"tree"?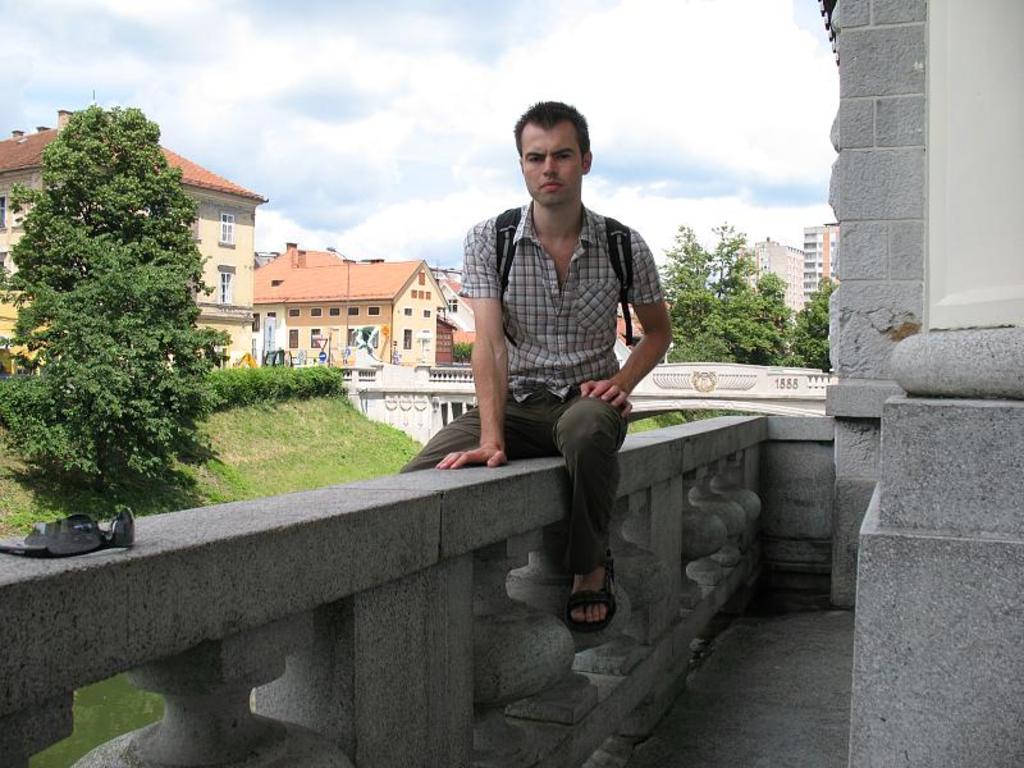
[12,79,242,539]
